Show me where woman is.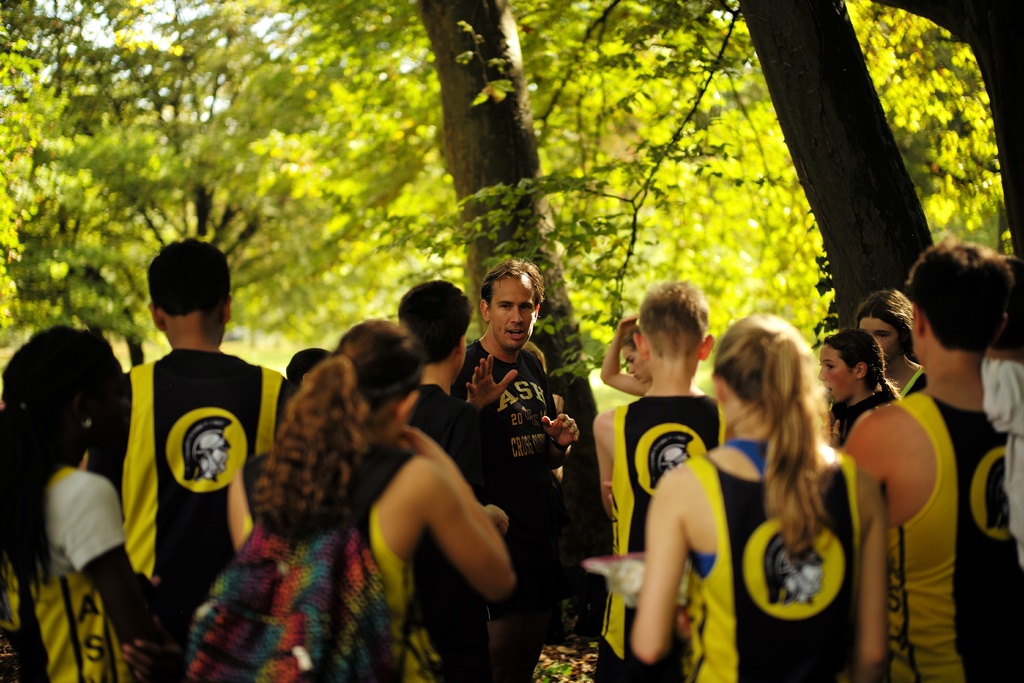
woman is at {"x1": 824, "y1": 332, "x2": 919, "y2": 469}.
